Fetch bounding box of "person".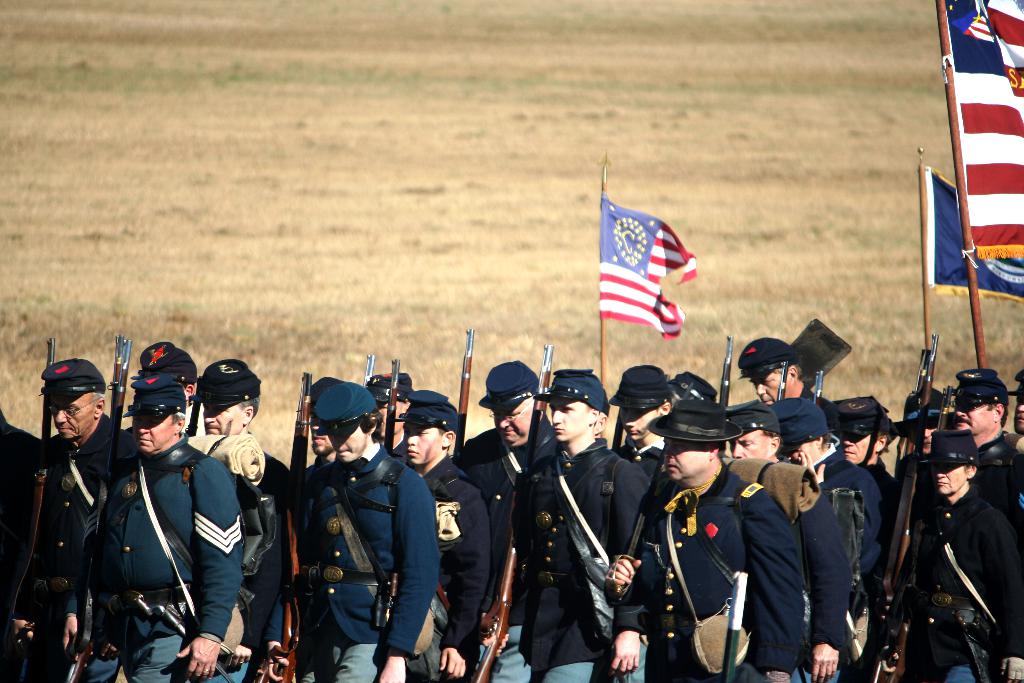
Bbox: {"x1": 363, "y1": 364, "x2": 411, "y2": 468}.
